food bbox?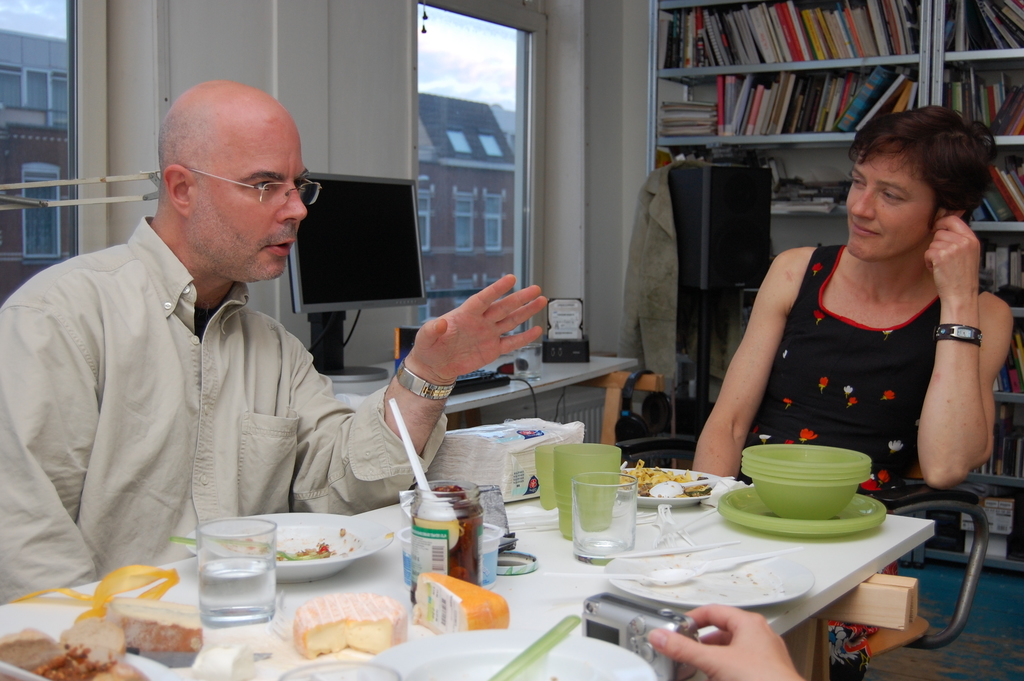
box=[0, 595, 202, 680]
